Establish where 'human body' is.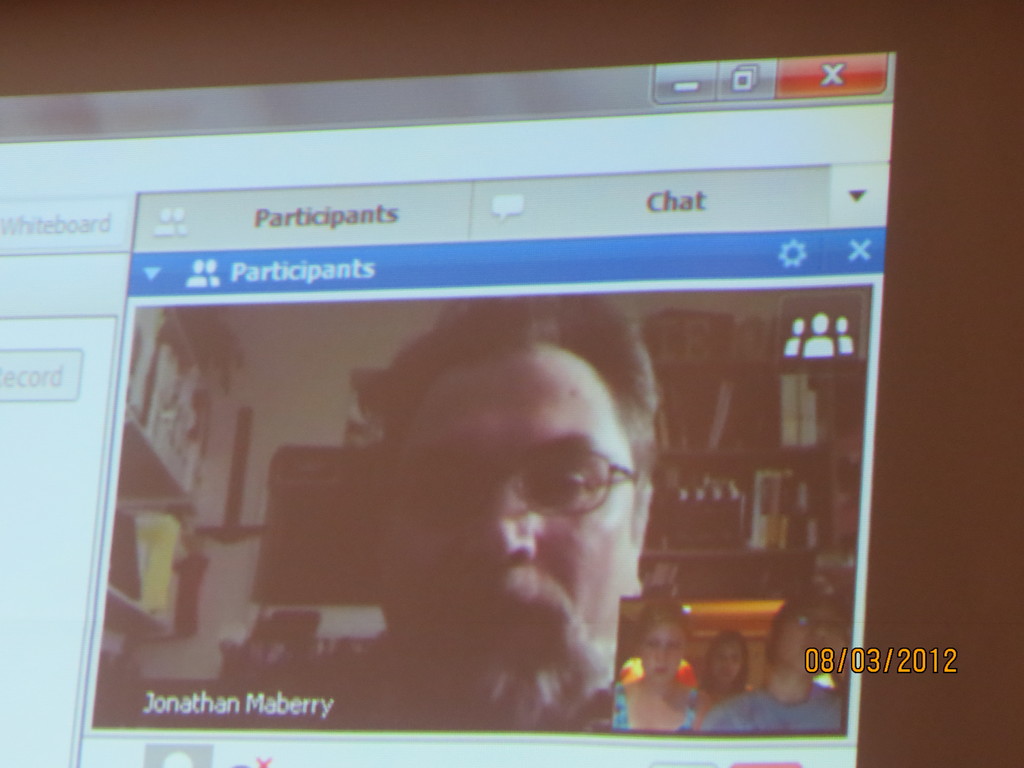
Established at (94, 284, 661, 740).
